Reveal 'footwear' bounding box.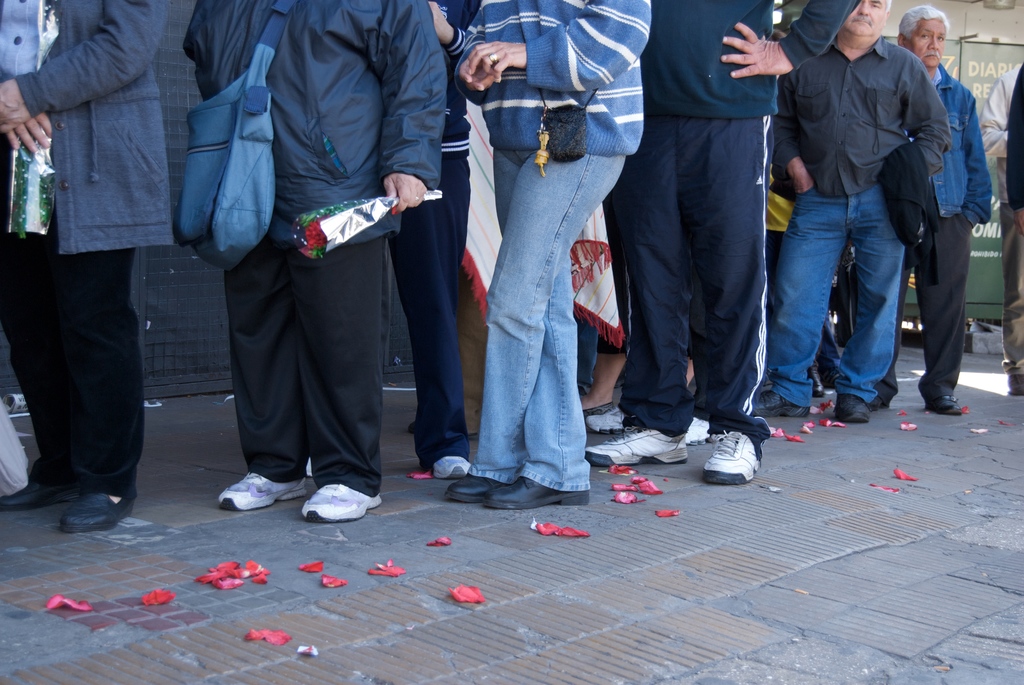
Revealed: {"left": 694, "top": 404, "right": 712, "bottom": 418}.
